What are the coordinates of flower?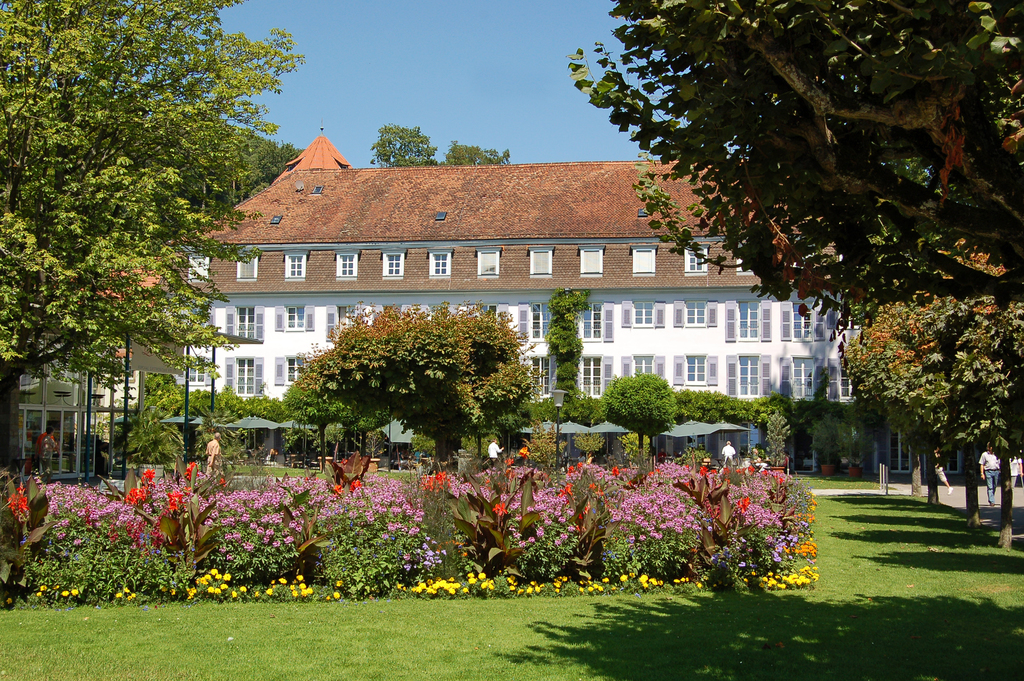
rect(467, 578, 476, 582).
